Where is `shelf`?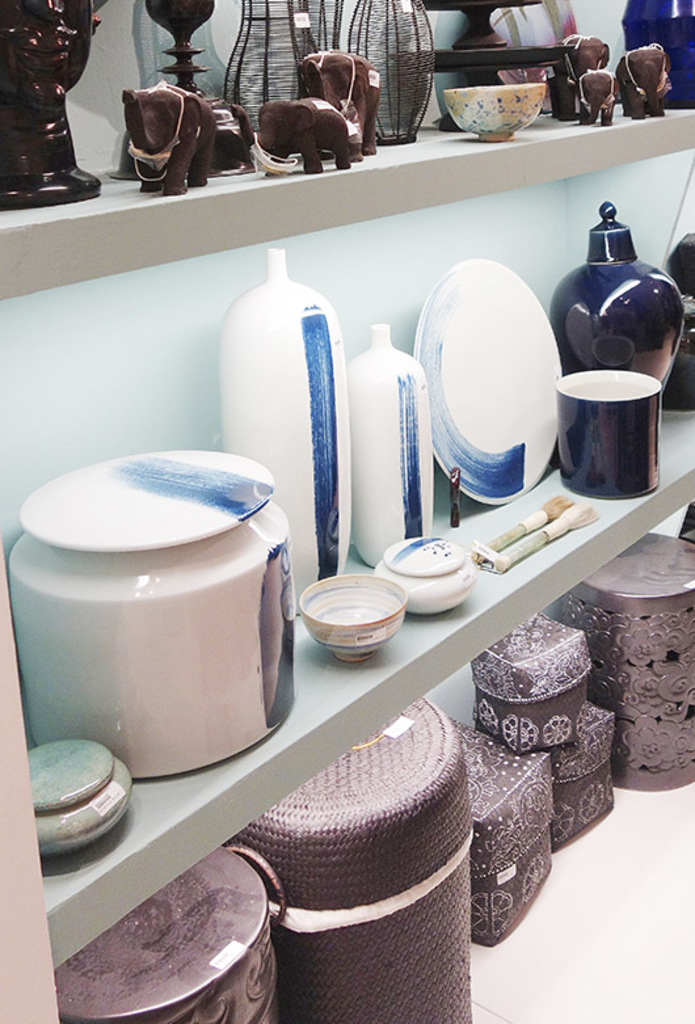
crop(102, 69, 661, 958).
